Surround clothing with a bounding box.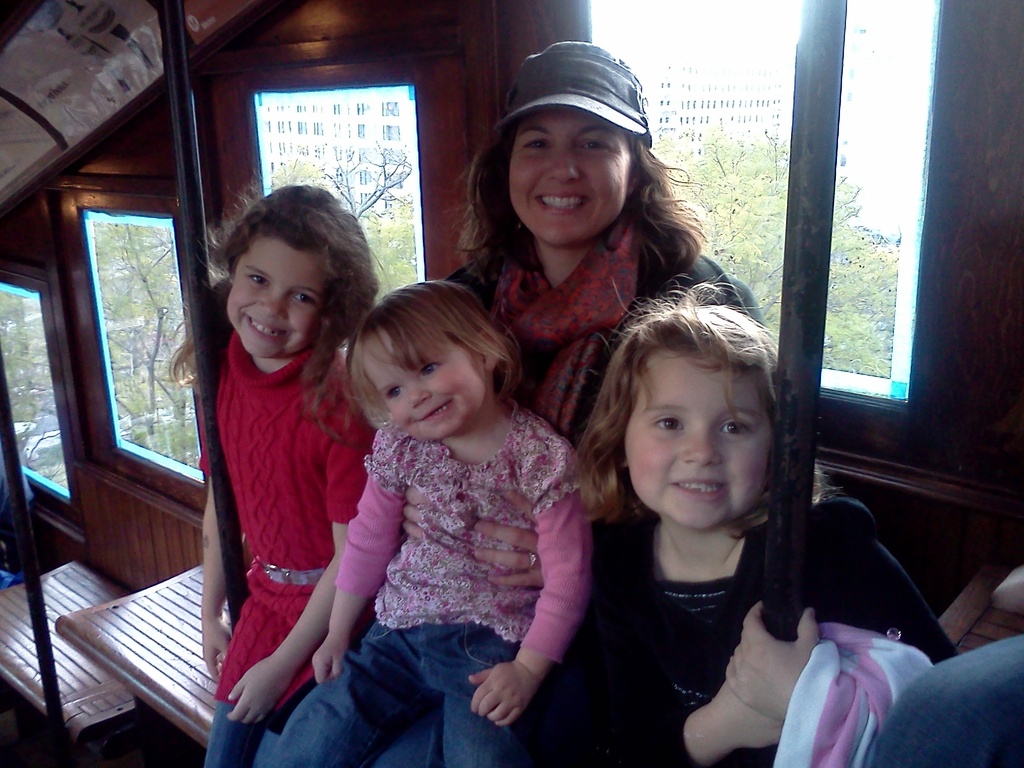
(268,392,600,765).
